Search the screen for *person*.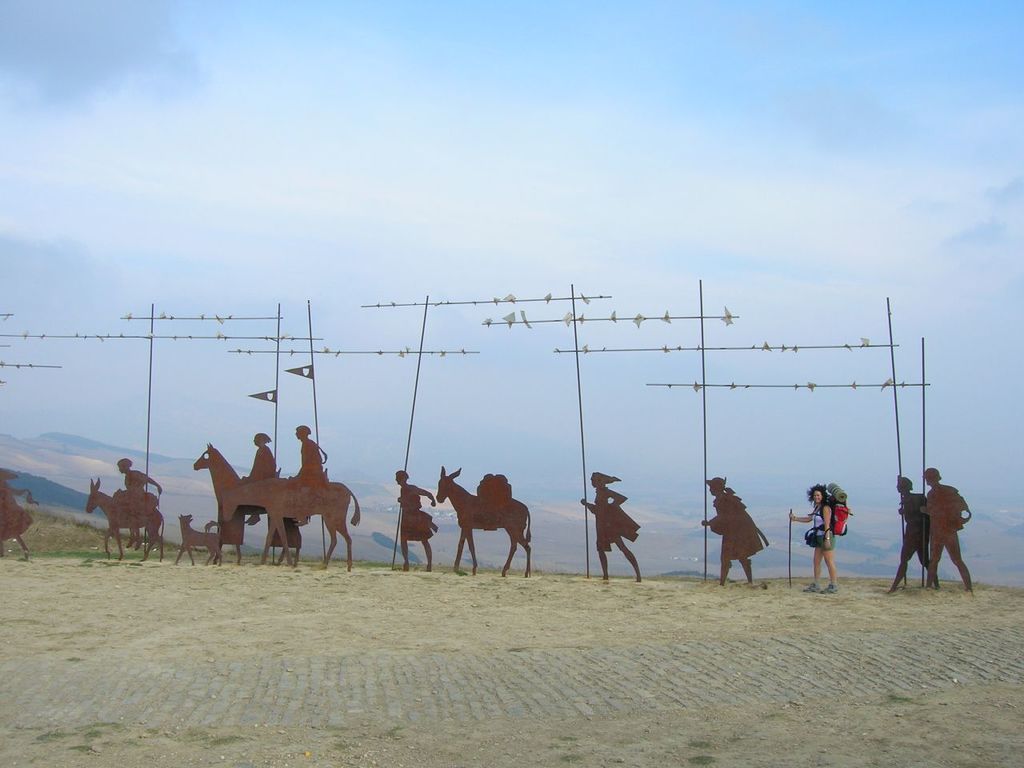
Found at detection(118, 458, 163, 550).
